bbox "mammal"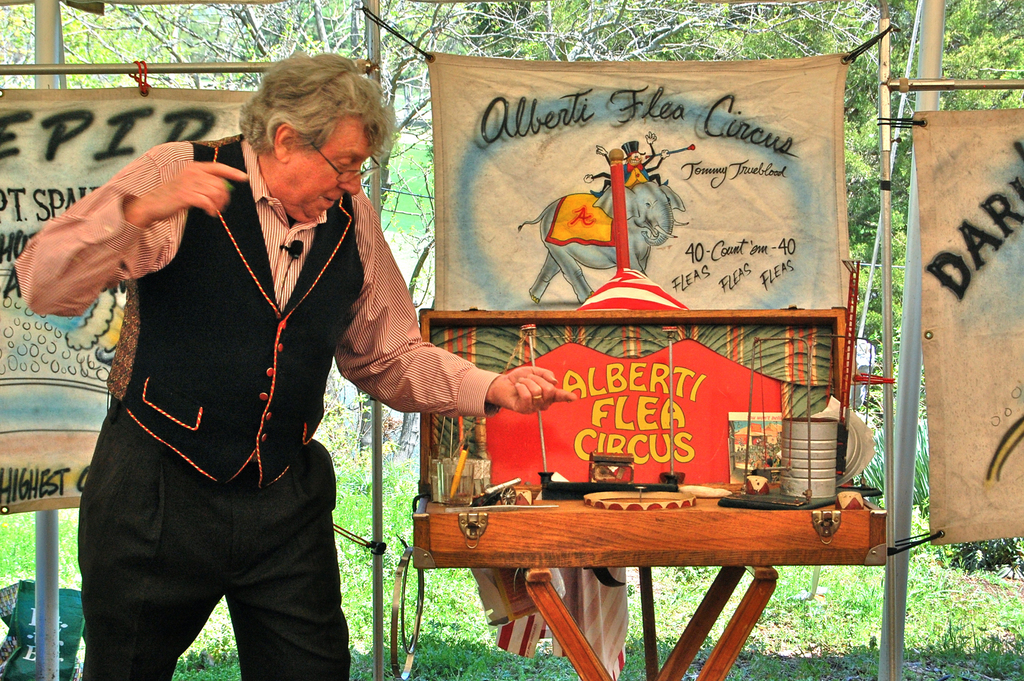
BBox(584, 134, 669, 205)
